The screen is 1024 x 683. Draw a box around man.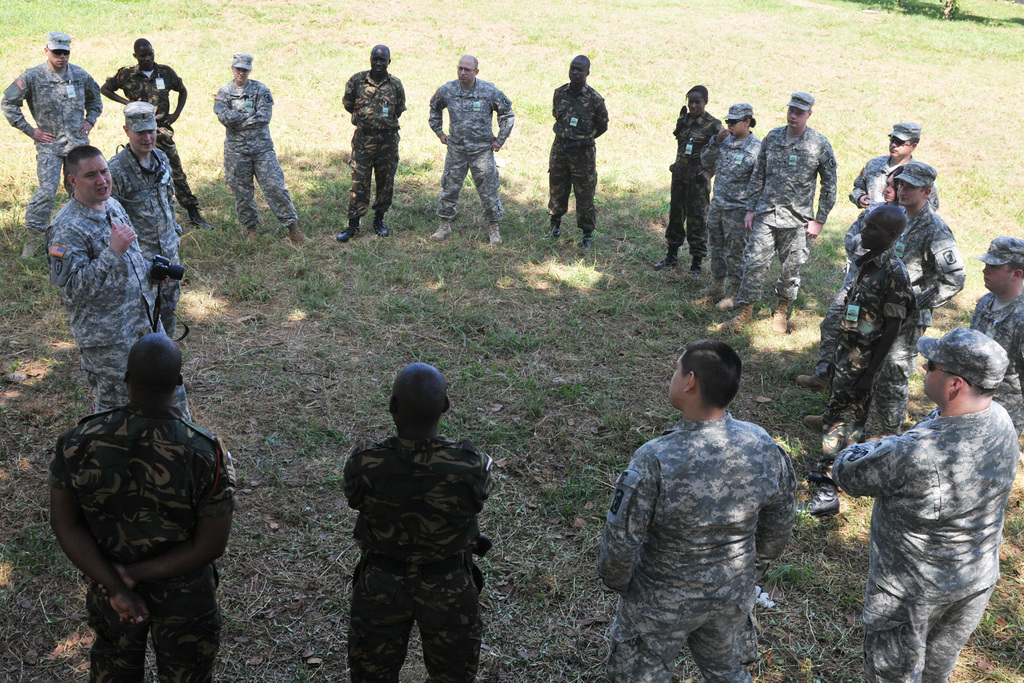
(822,322,1017,681).
